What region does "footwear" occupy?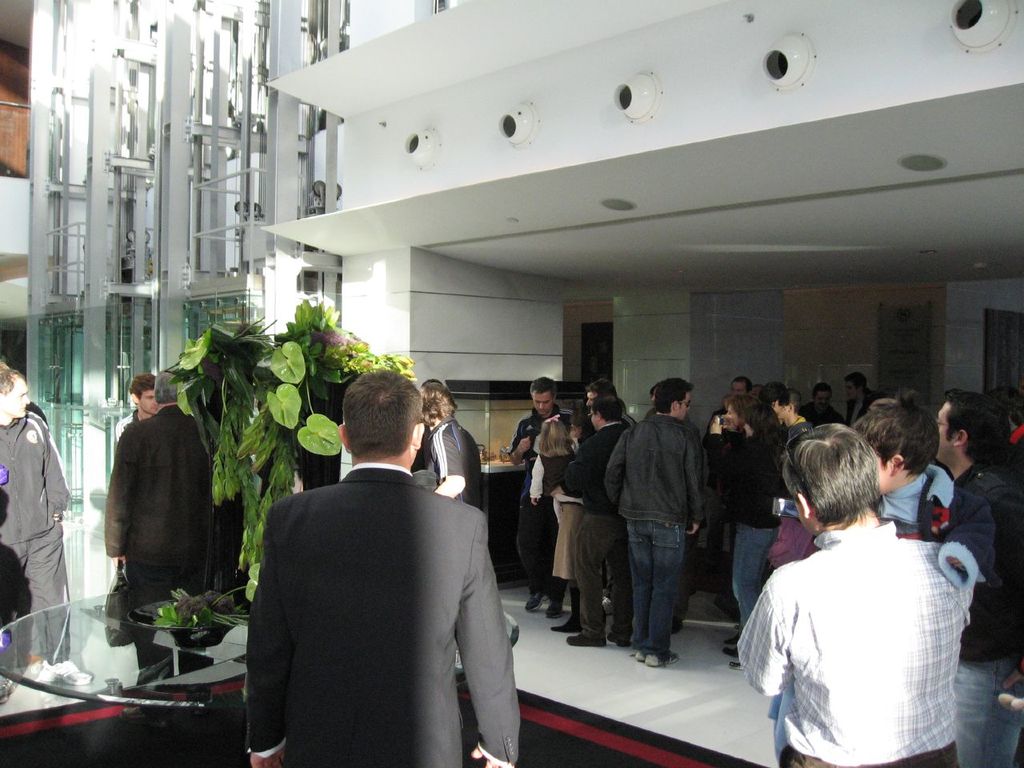
{"left": 670, "top": 616, "right": 686, "bottom": 634}.
